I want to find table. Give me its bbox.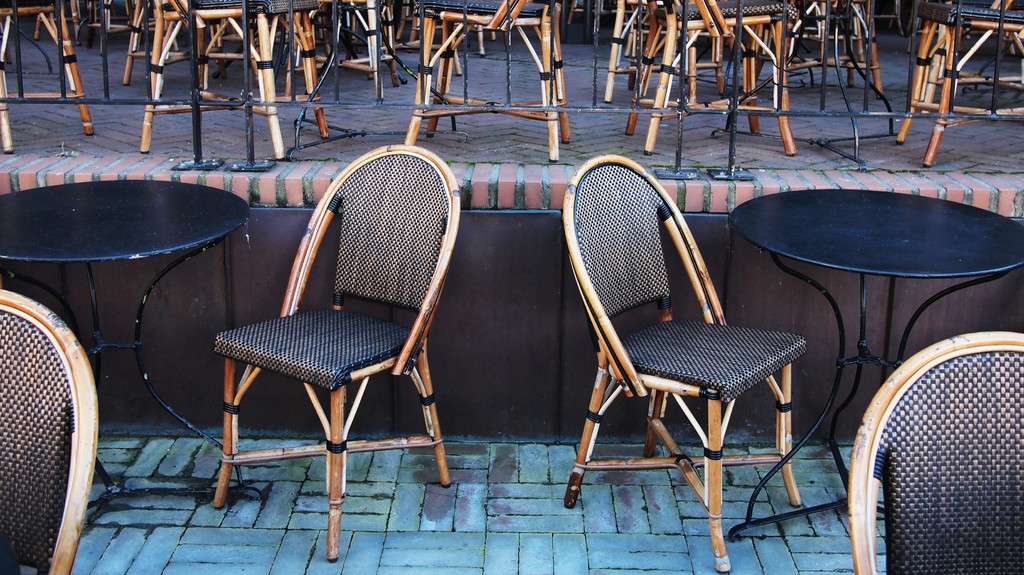
(left=0, top=176, right=252, bottom=506).
